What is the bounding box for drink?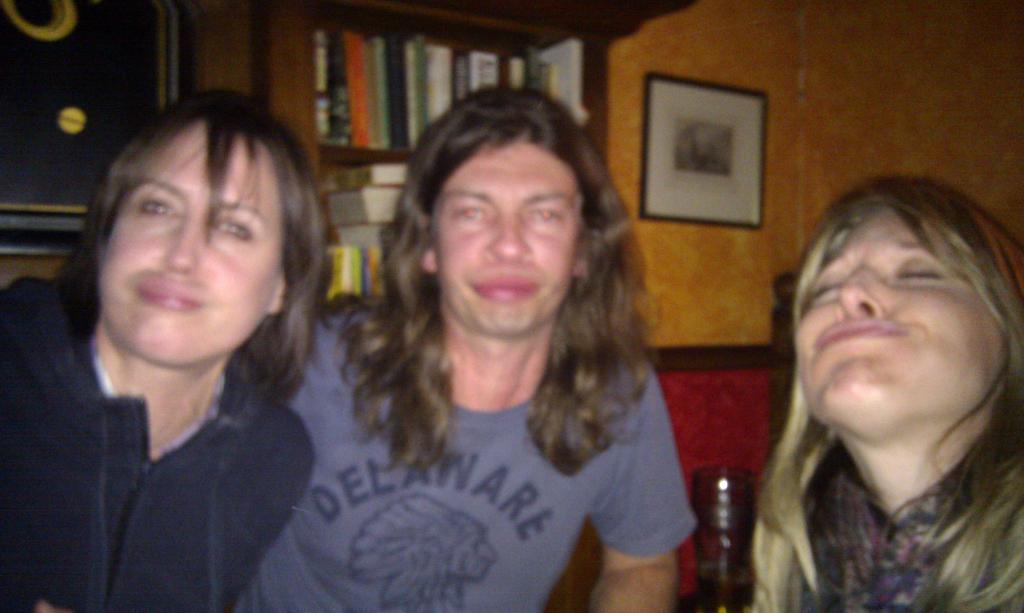
l=692, t=558, r=756, b=607.
